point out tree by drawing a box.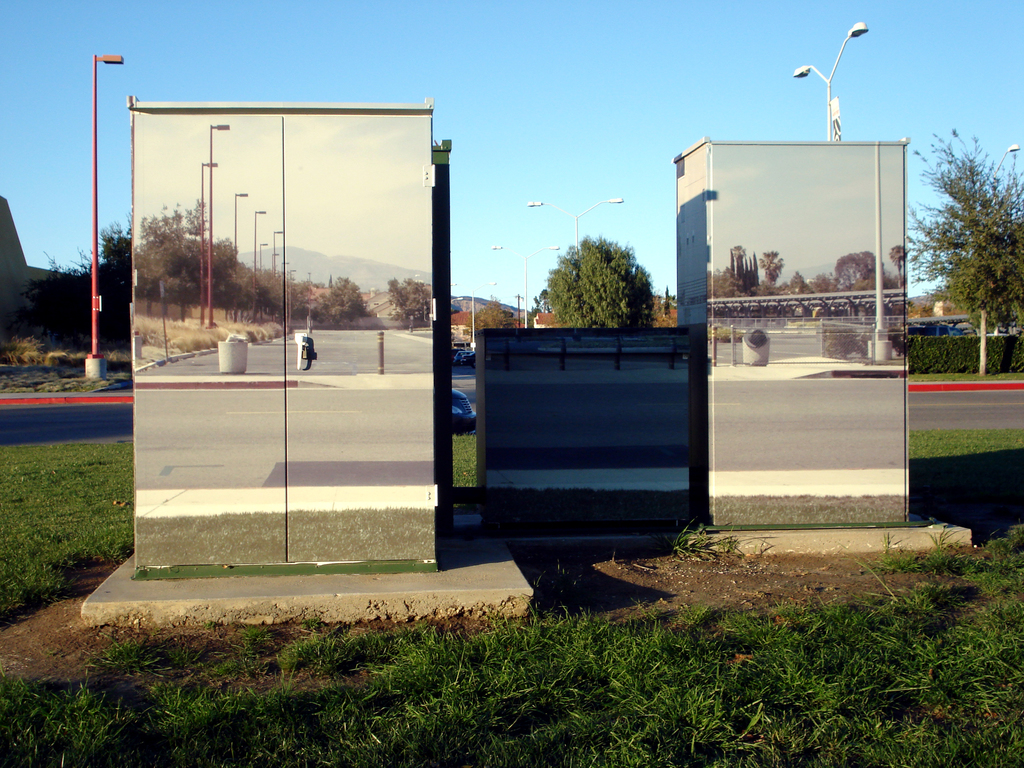
530/287/548/312.
